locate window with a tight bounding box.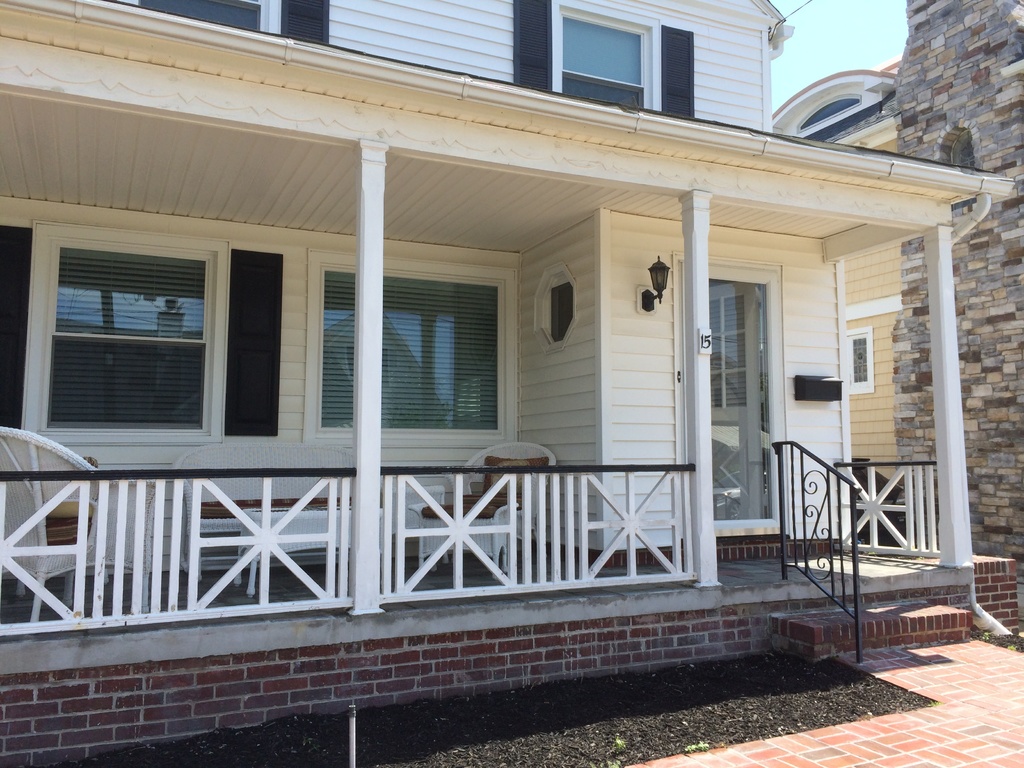
box(558, 1, 652, 109).
